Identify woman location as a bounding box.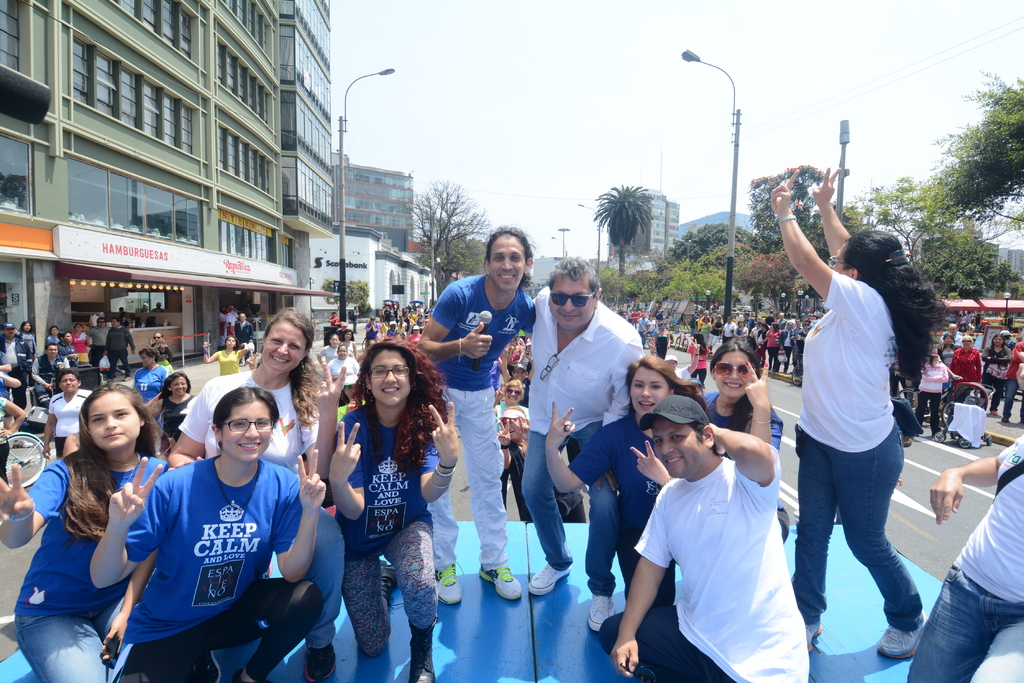
bbox=(341, 330, 356, 360).
